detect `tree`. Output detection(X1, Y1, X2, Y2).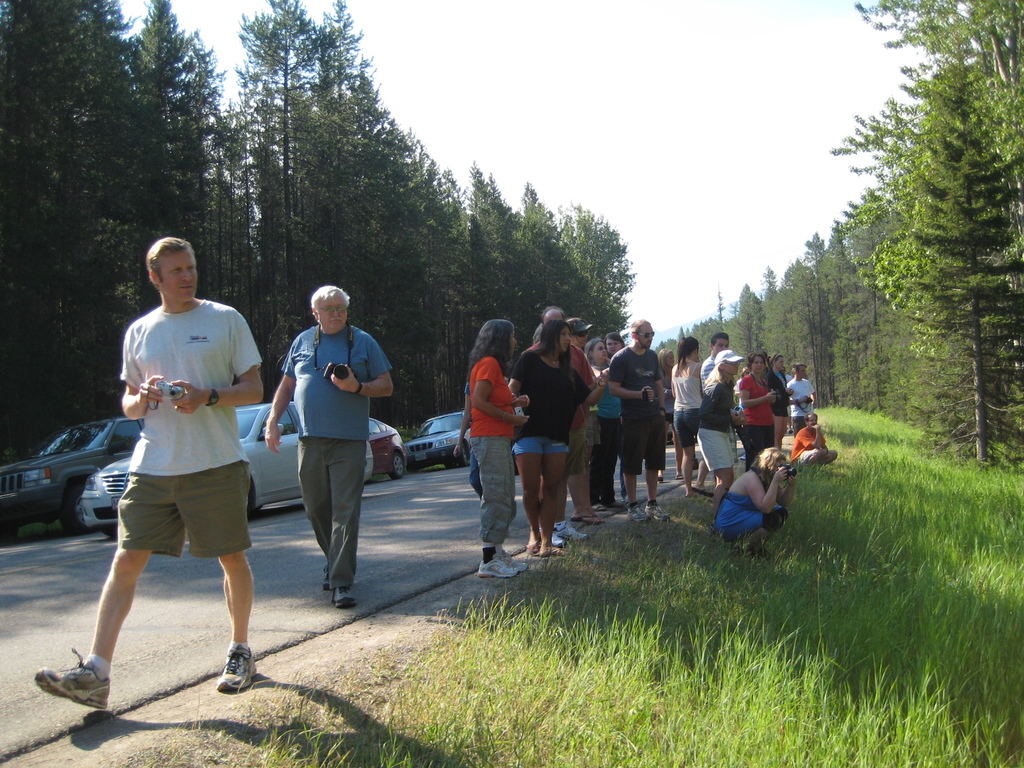
detection(227, 0, 401, 408).
